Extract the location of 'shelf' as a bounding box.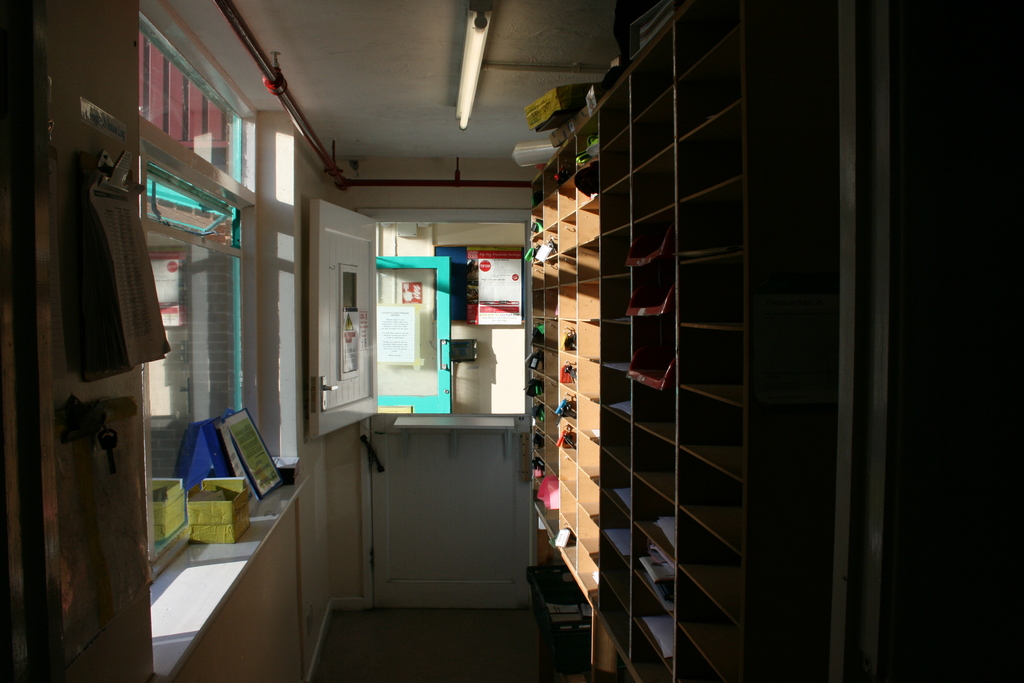
[left=599, top=181, right=634, bottom=238].
